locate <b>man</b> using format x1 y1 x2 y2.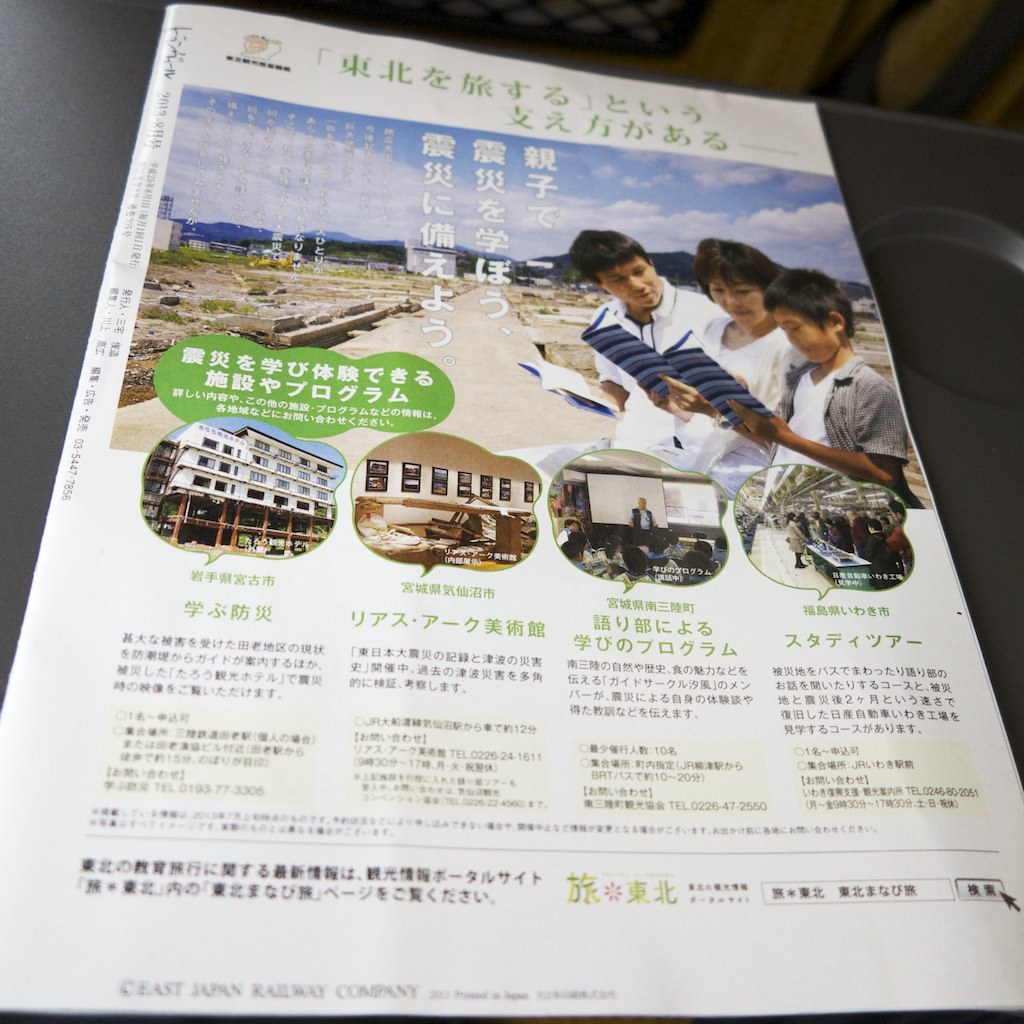
627 497 662 552.
